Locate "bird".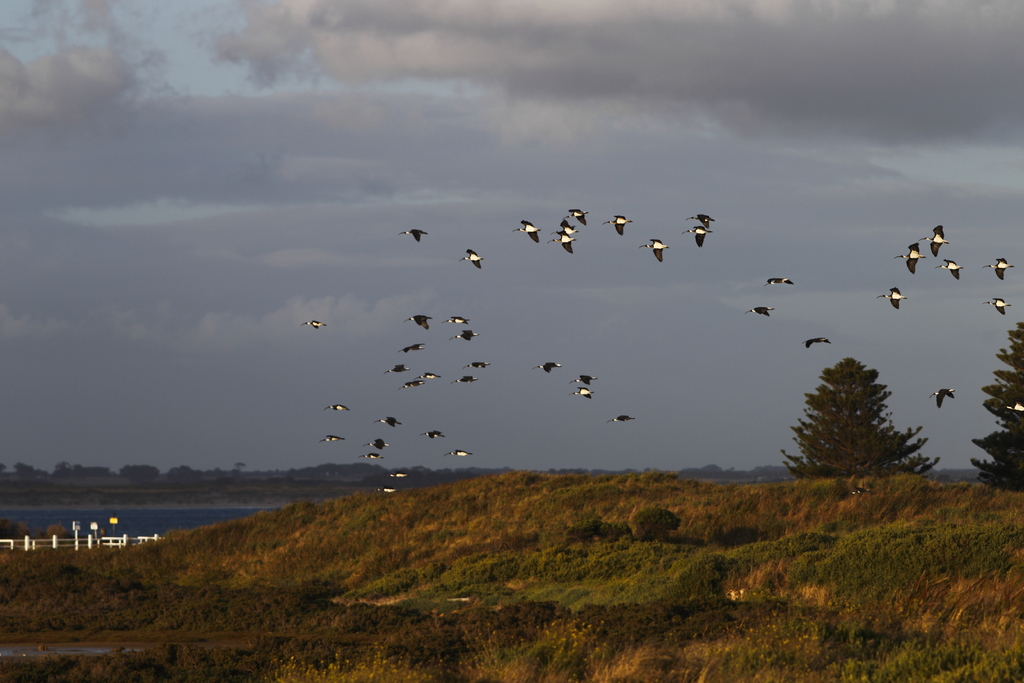
Bounding box: <box>319,429,354,445</box>.
